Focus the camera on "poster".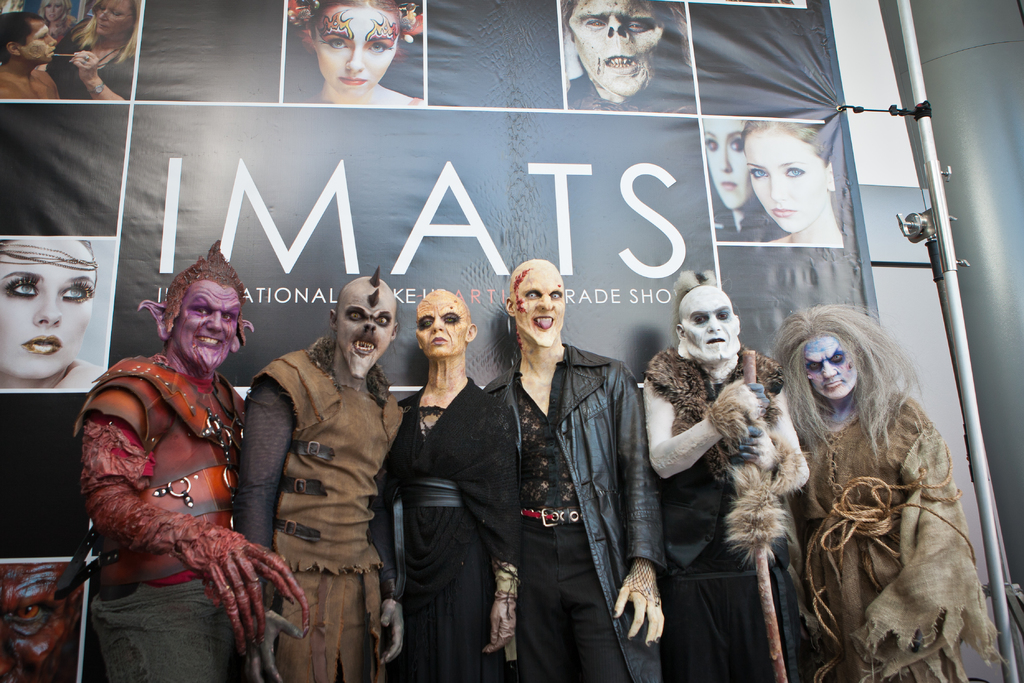
Focus region: x1=3, y1=0, x2=1021, y2=680.
